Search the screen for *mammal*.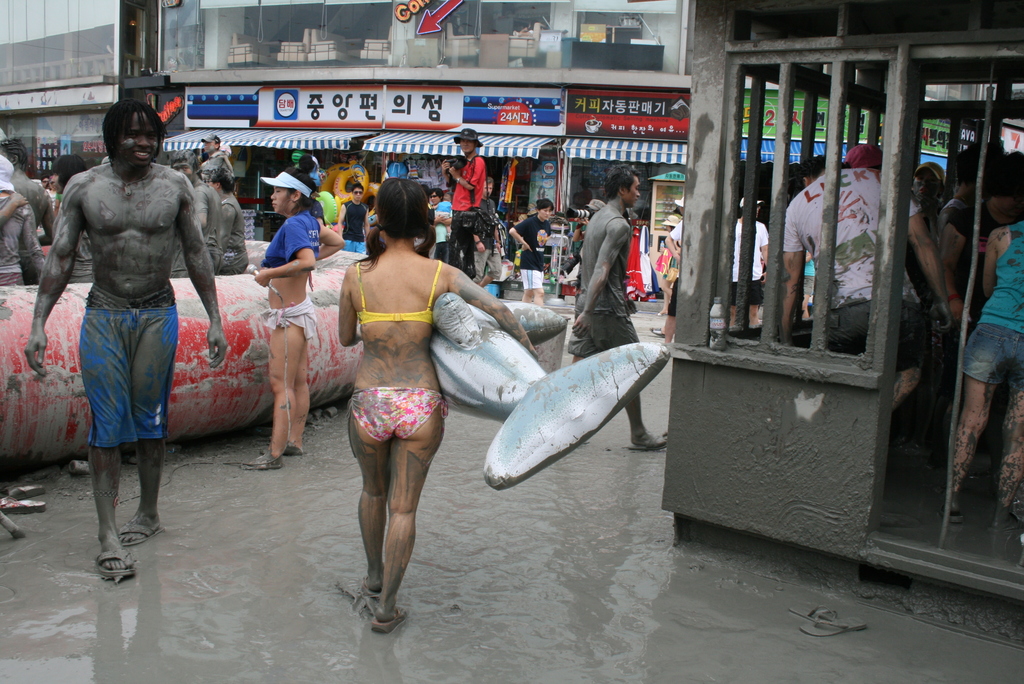
Found at x1=908 y1=161 x2=947 y2=240.
